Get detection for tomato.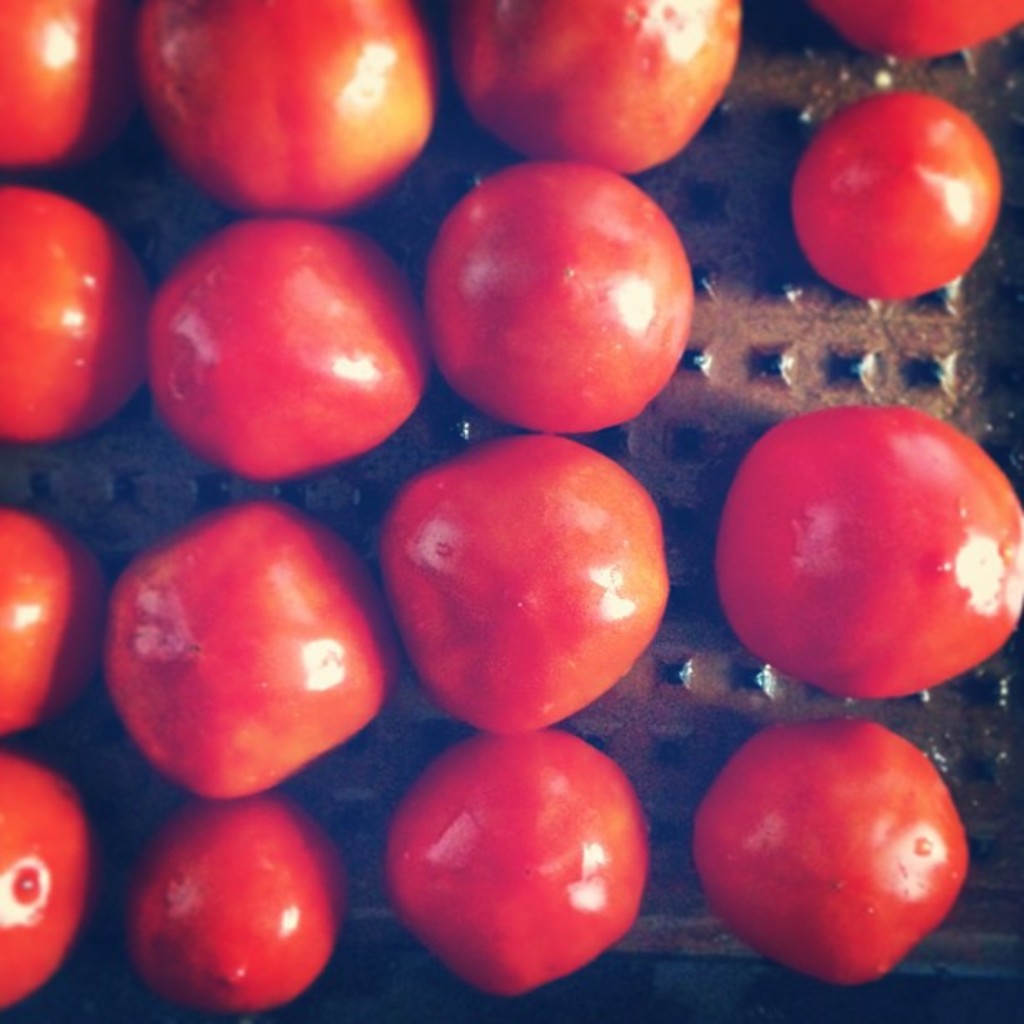
Detection: [713, 410, 1022, 701].
